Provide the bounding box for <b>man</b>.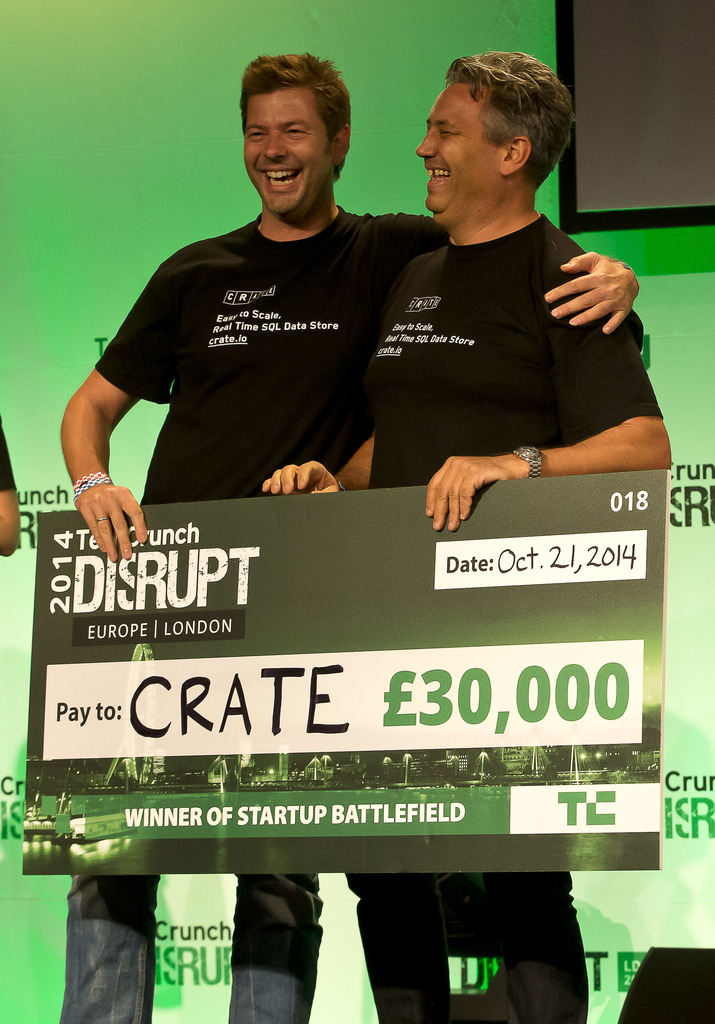
[left=256, top=50, right=674, bottom=1023].
